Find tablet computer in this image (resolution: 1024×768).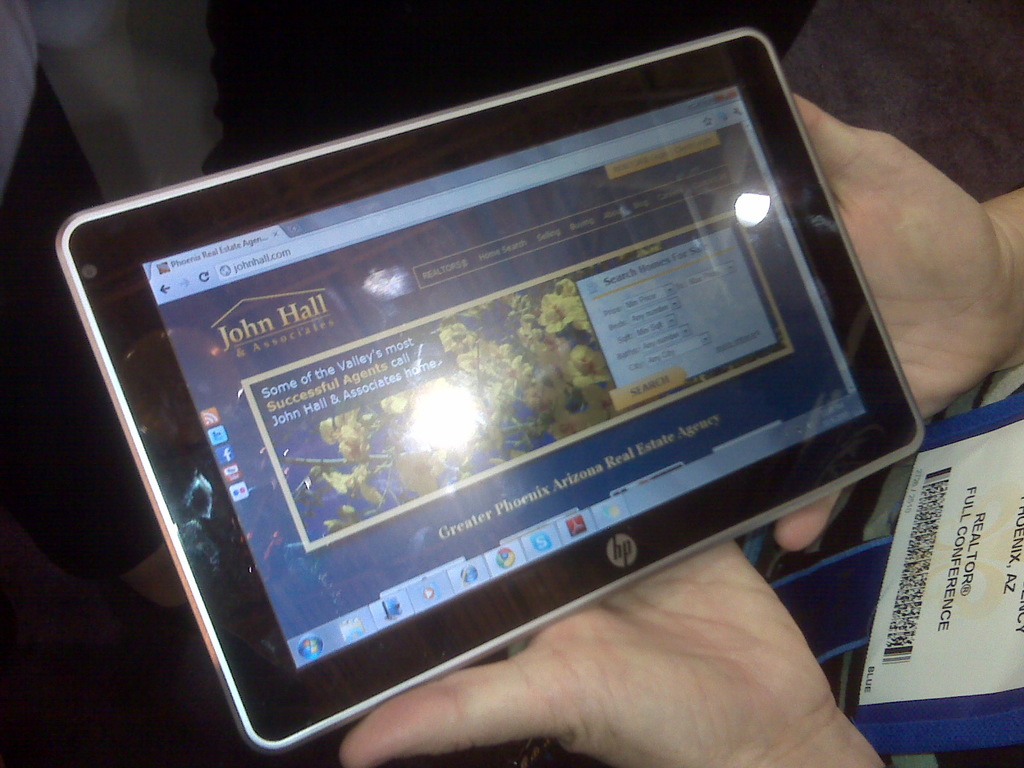
<bbox>56, 31, 931, 754</bbox>.
